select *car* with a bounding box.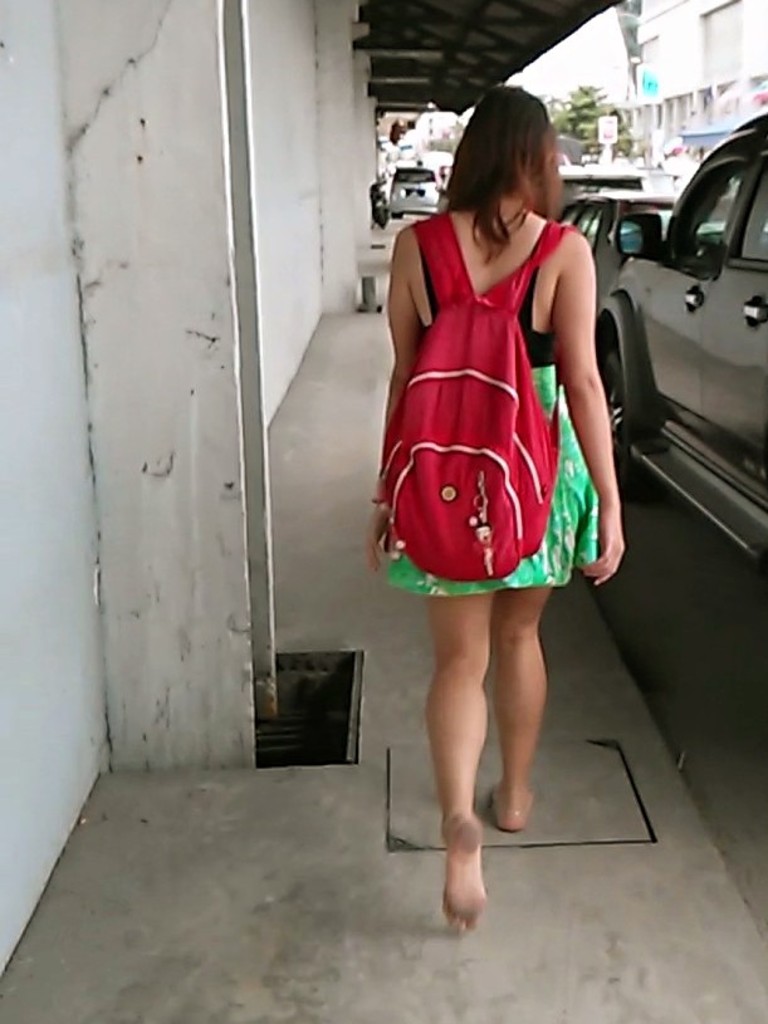
bbox(558, 188, 672, 286).
